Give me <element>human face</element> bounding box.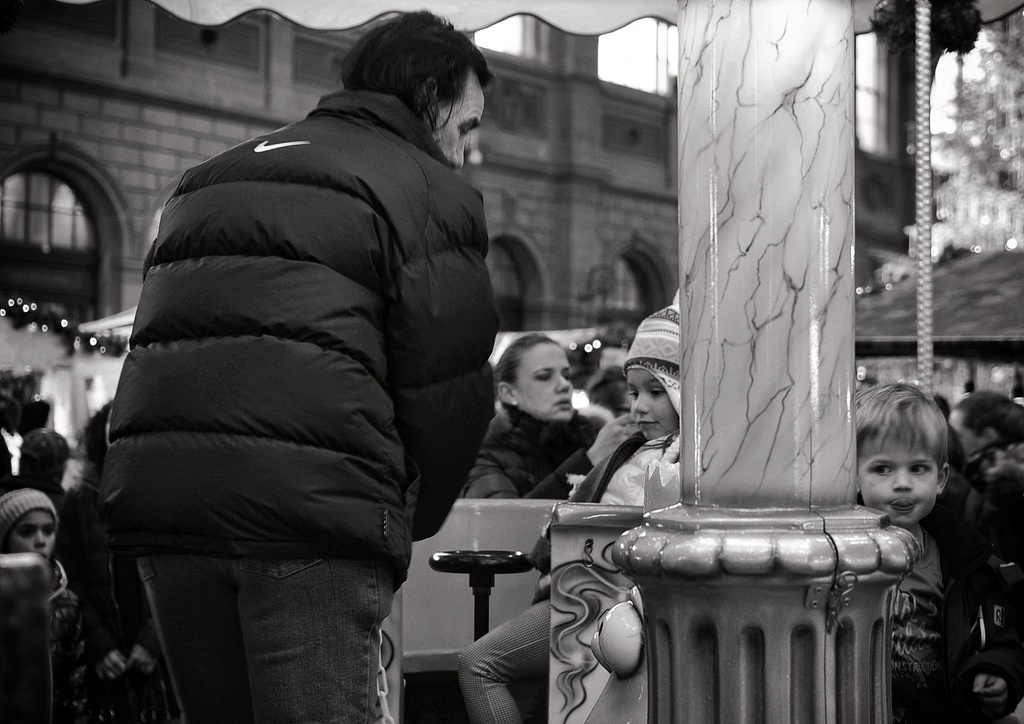
detection(629, 373, 676, 443).
